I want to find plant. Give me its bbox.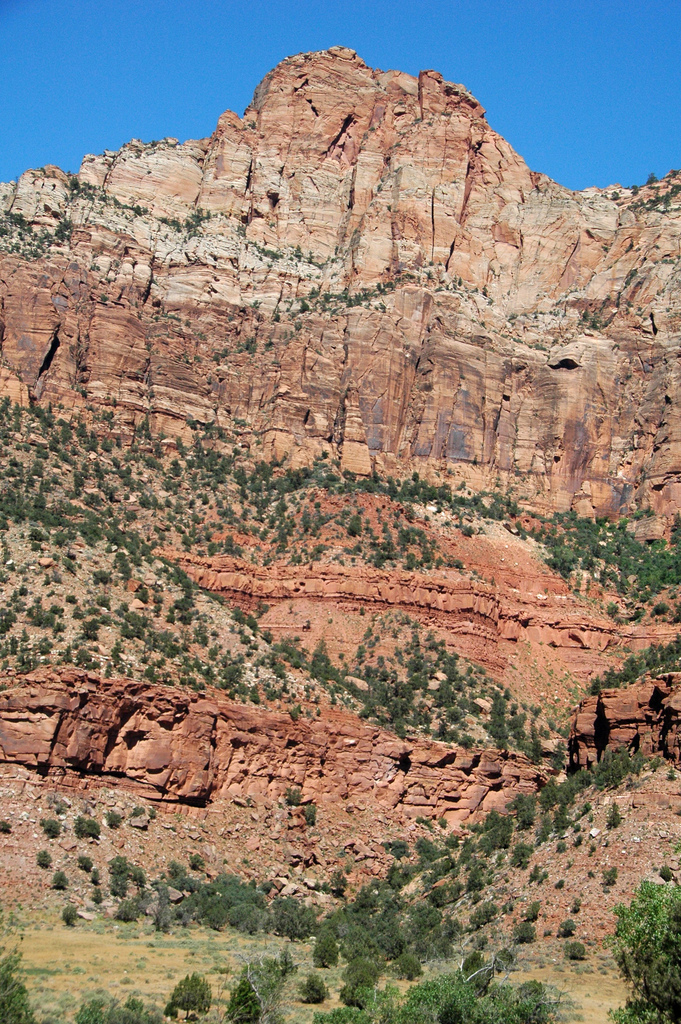
x1=19, y1=806, x2=68, y2=848.
